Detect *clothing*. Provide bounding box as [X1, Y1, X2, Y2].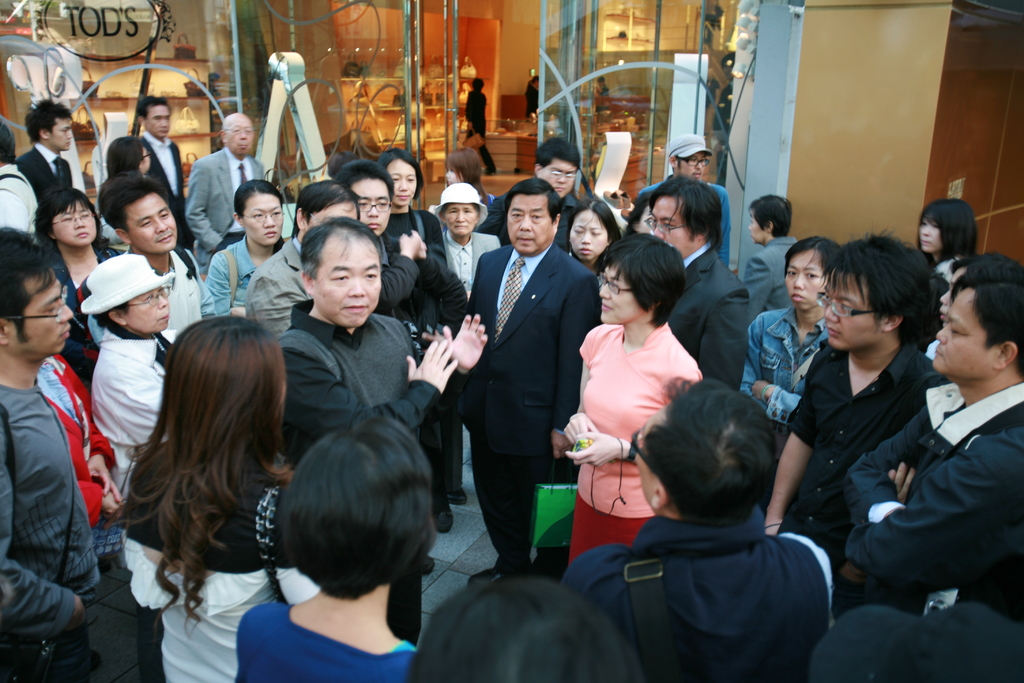
[450, 227, 510, 308].
